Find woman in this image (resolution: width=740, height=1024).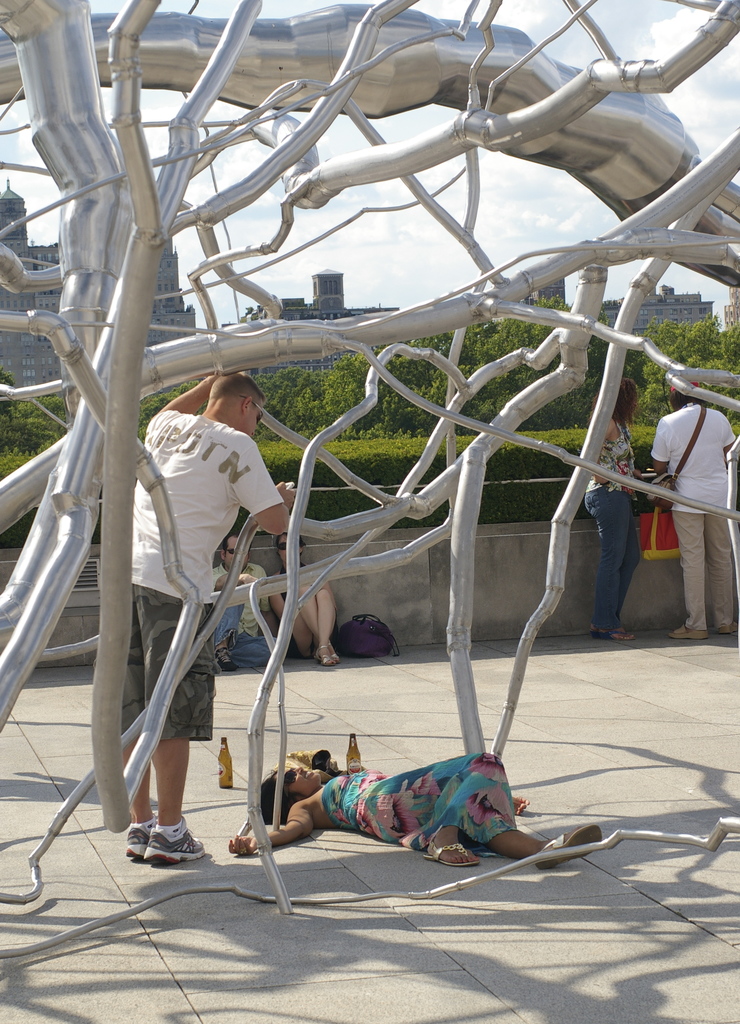
x1=274, y1=528, x2=338, y2=664.
